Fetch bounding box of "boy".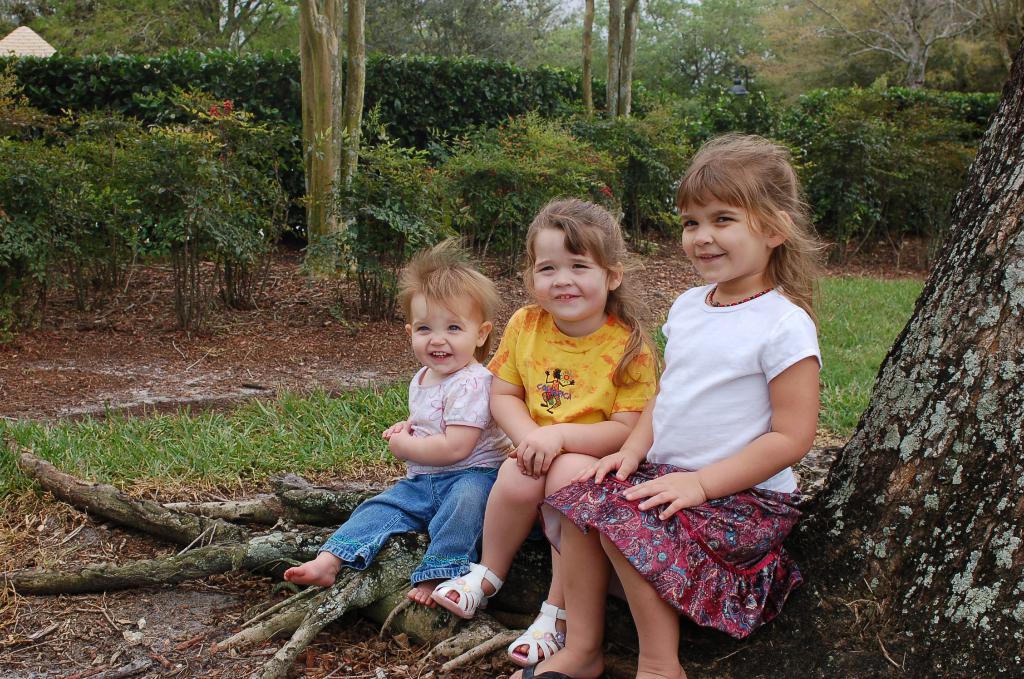
Bbox: x1=282 y1=236 x2=515 y2=609.
